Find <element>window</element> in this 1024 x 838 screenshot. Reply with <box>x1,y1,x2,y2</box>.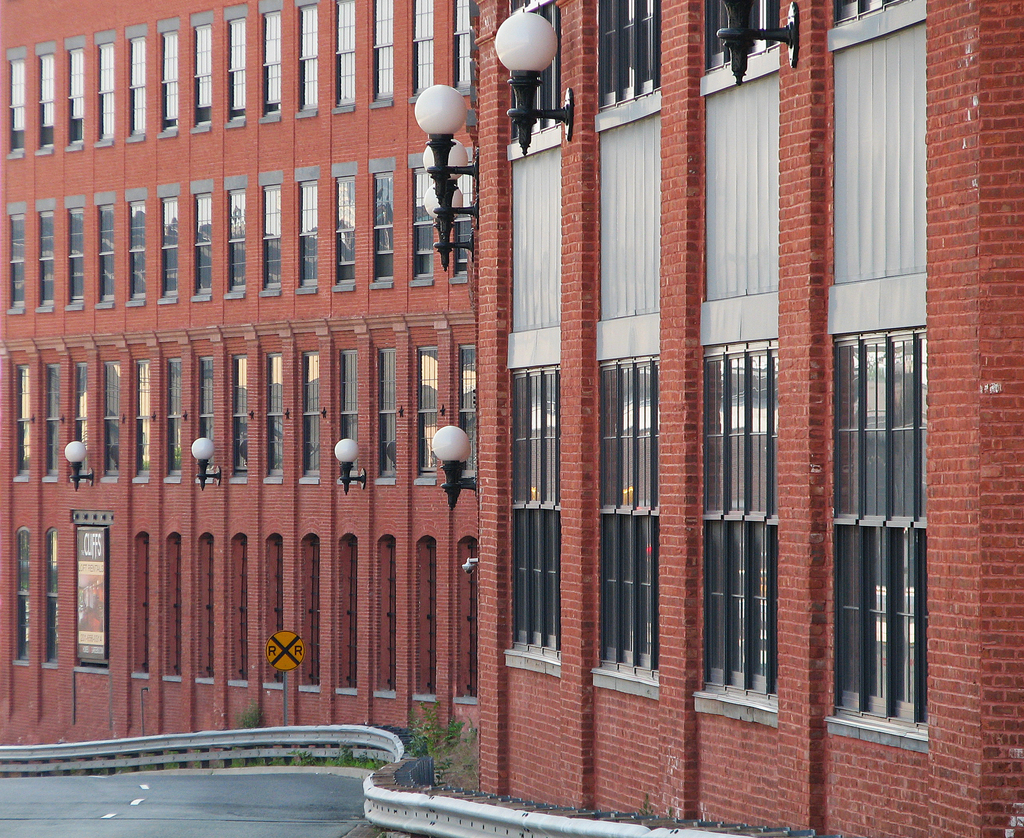
<box>230,358,247,479</box>.
